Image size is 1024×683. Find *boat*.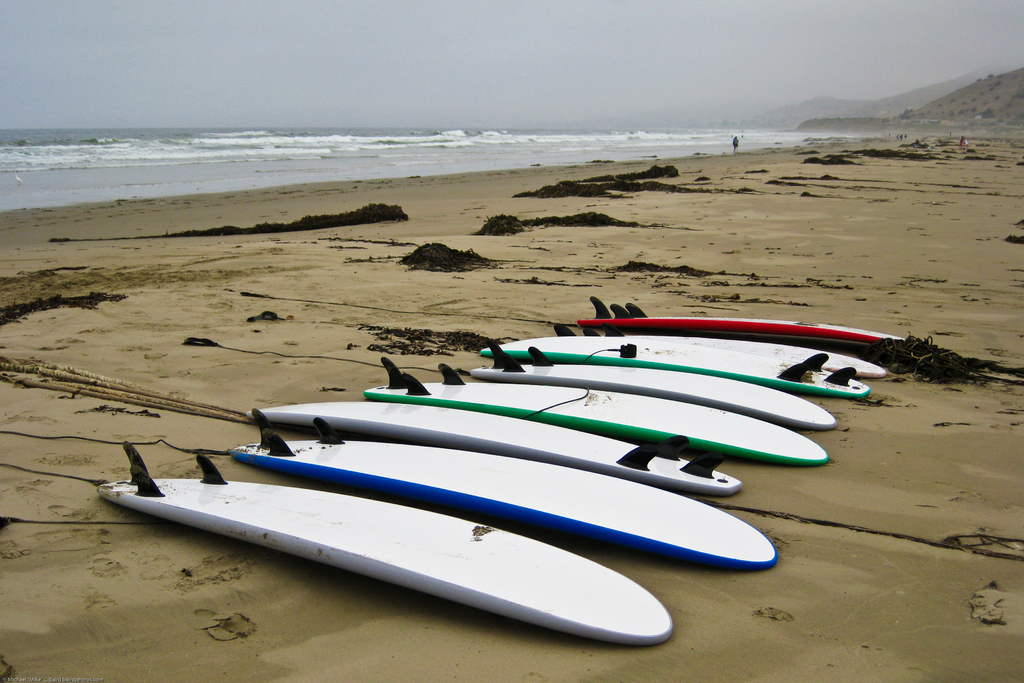
<box>475,342,838,432</box>.
